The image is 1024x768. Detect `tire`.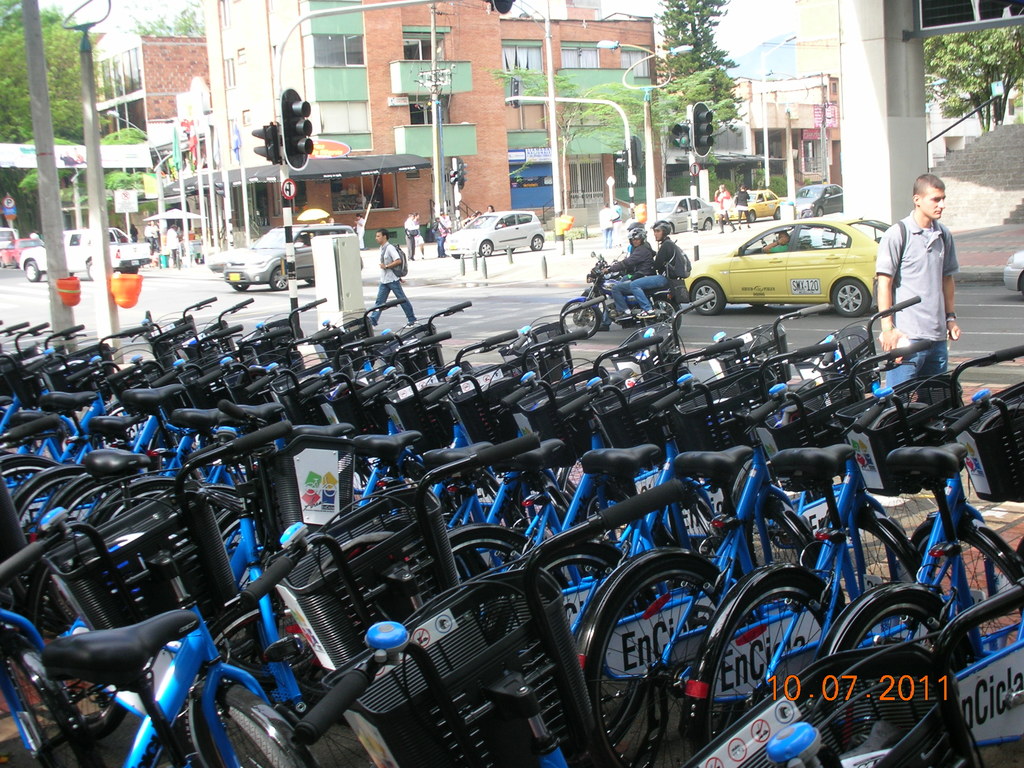
Detection: <region>186, 605, 380, 767</region>.
